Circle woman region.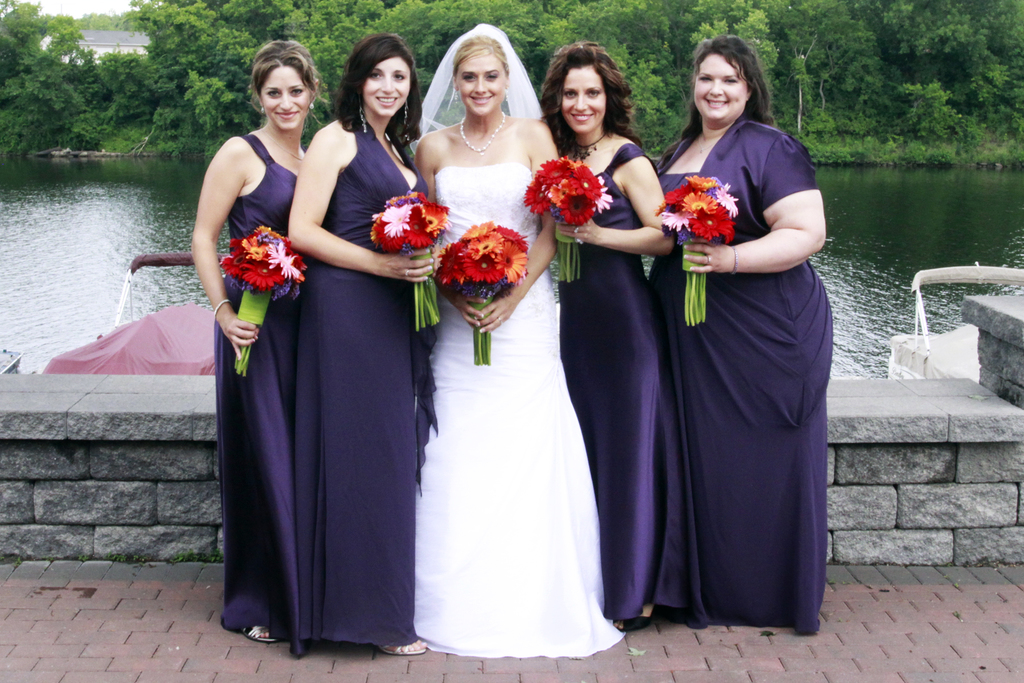
Region: bbox=[186, 33, 332, 659].
